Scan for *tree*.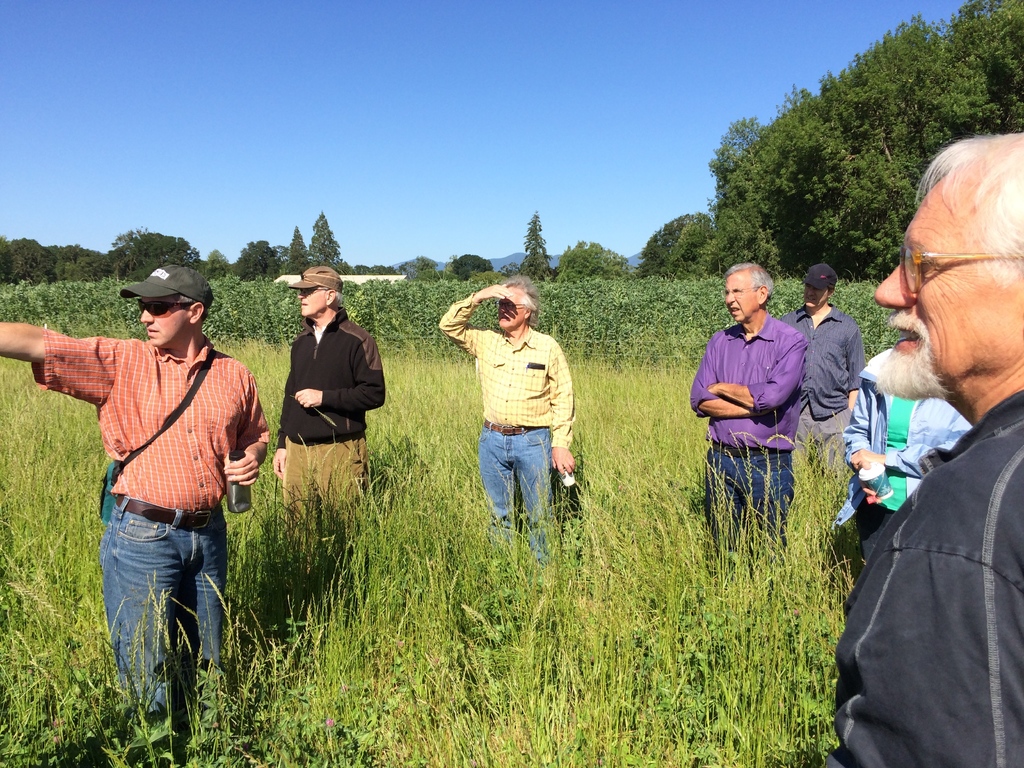
Scan result: [x1=671, y1=72, x2=1014, y2=330].
